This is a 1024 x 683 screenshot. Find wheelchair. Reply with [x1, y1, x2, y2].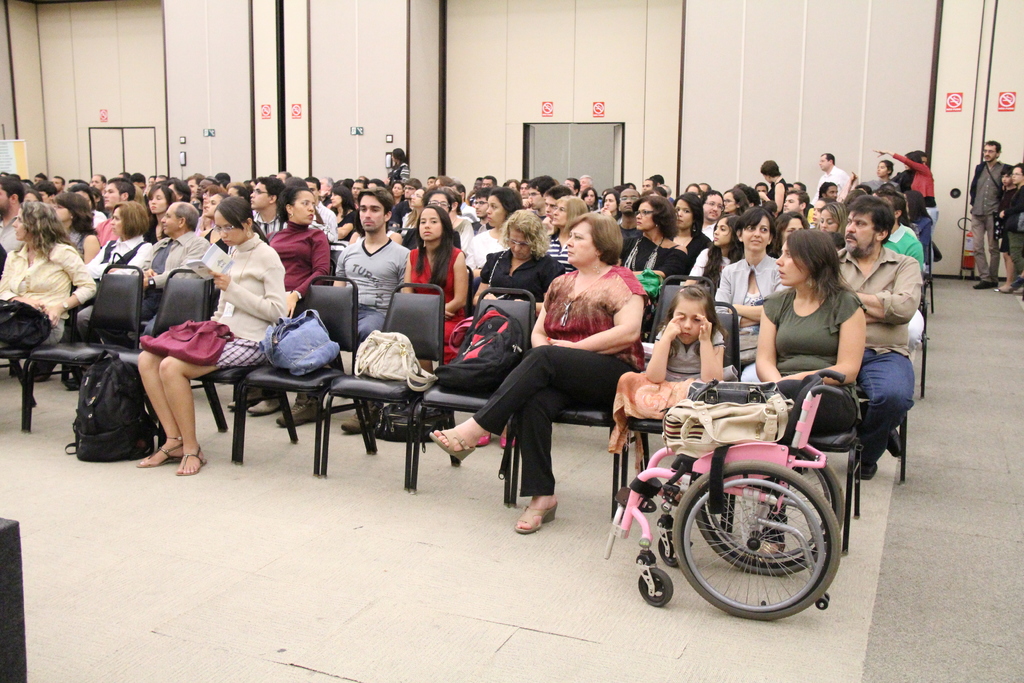
[584, 377, 880, 616].
